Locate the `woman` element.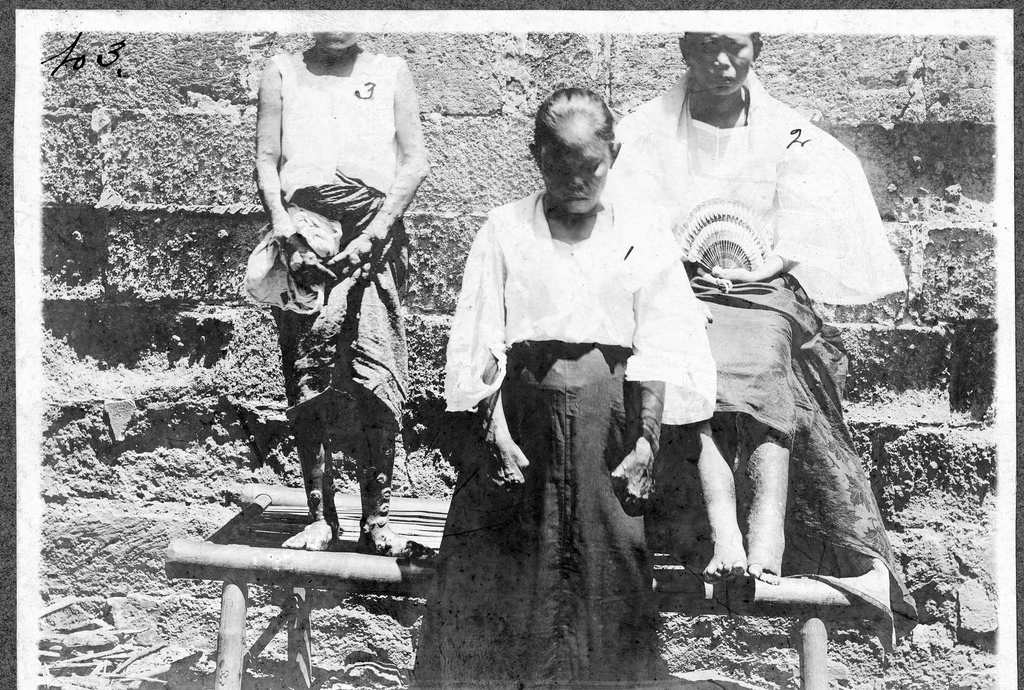
Element bbox: locate(606, 32, 904, 587).
